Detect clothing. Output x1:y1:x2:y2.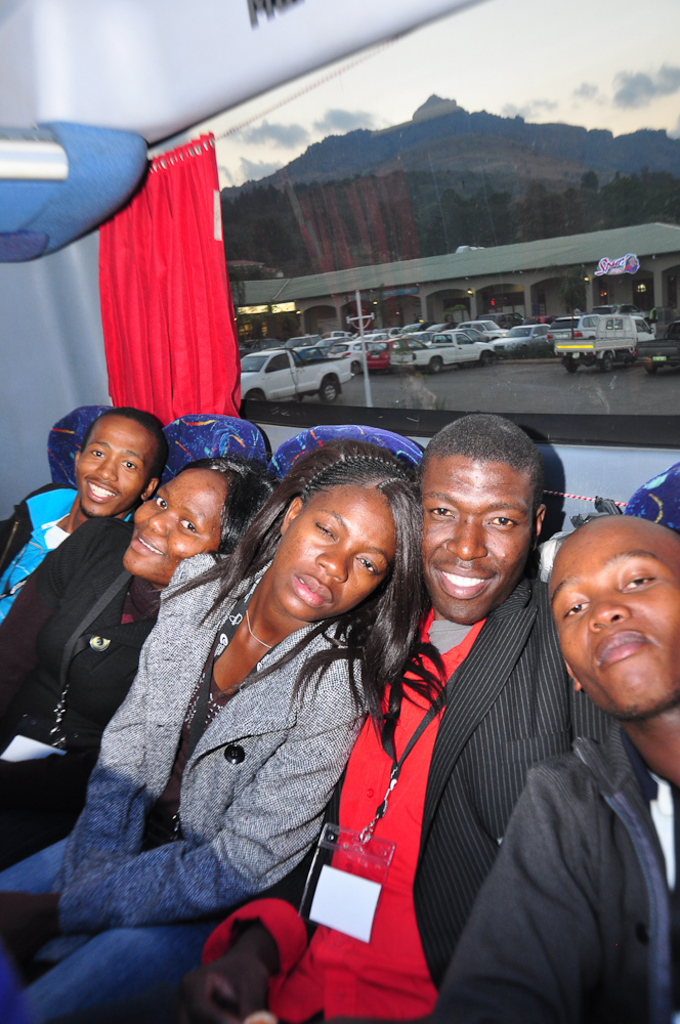
0:553:371:1023.
